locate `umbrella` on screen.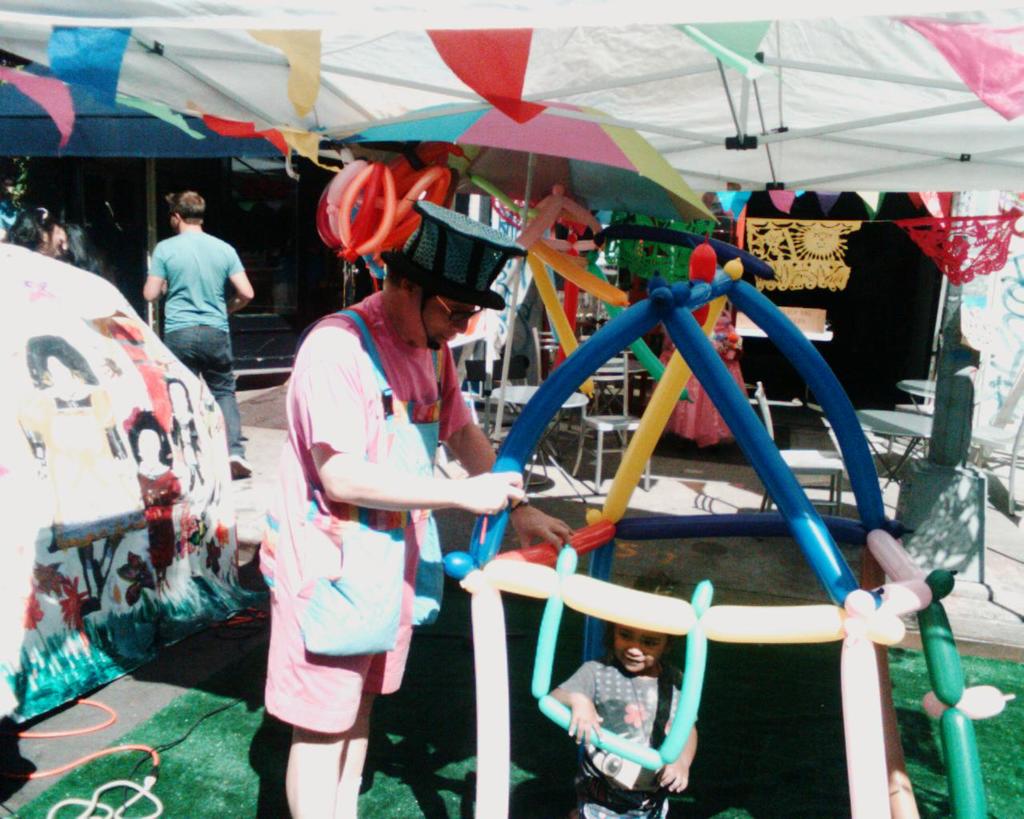
On screen at 340,100,728,441.
